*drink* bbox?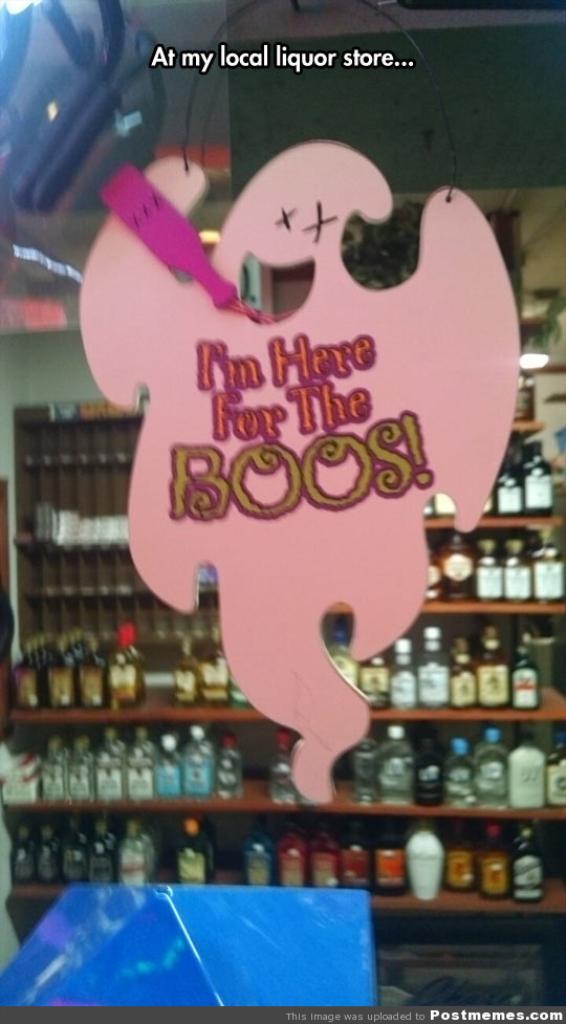
box=[477, 544, 500, 601]
